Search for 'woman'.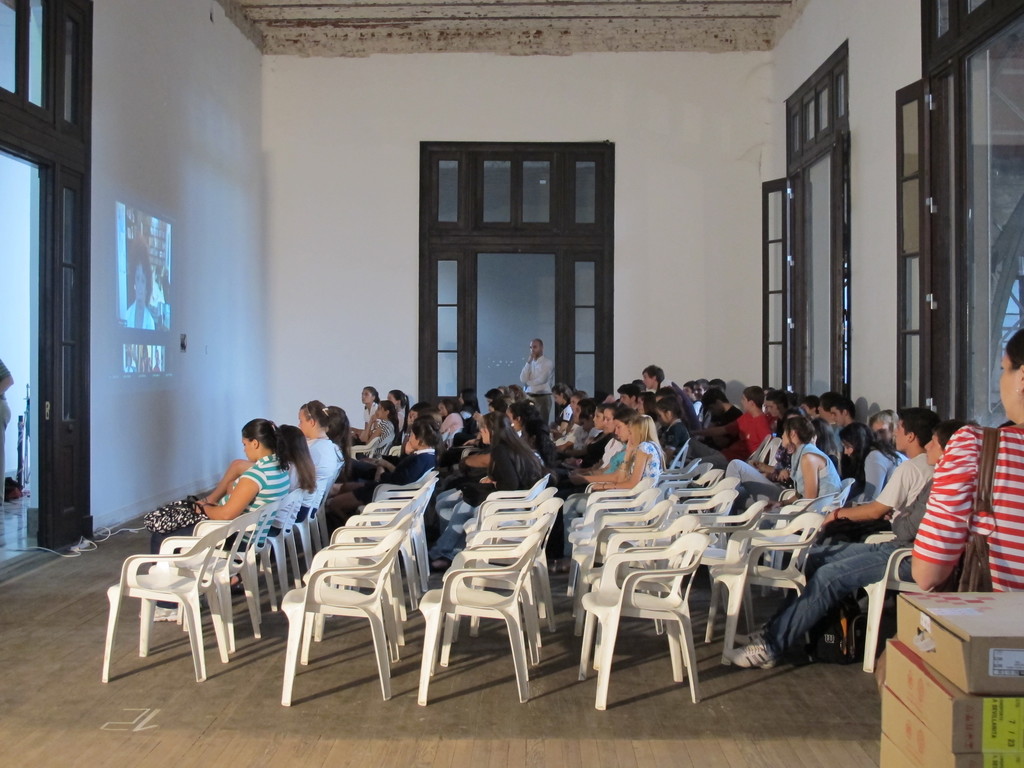
Found at rect(753, 416, 836, 516).
